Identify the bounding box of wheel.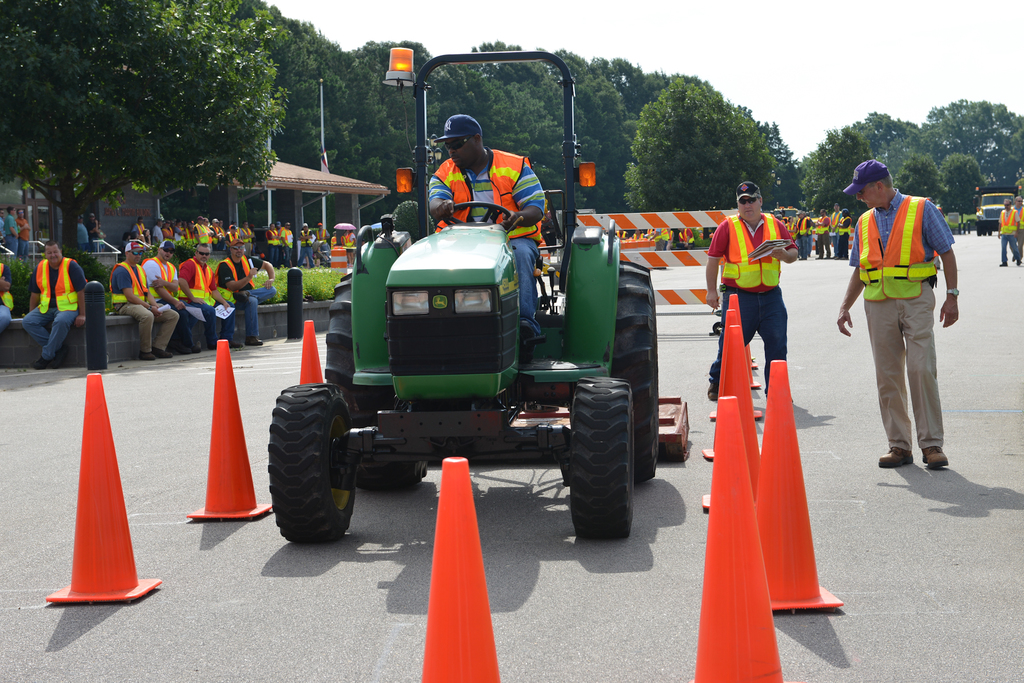
324,273,428,492.
